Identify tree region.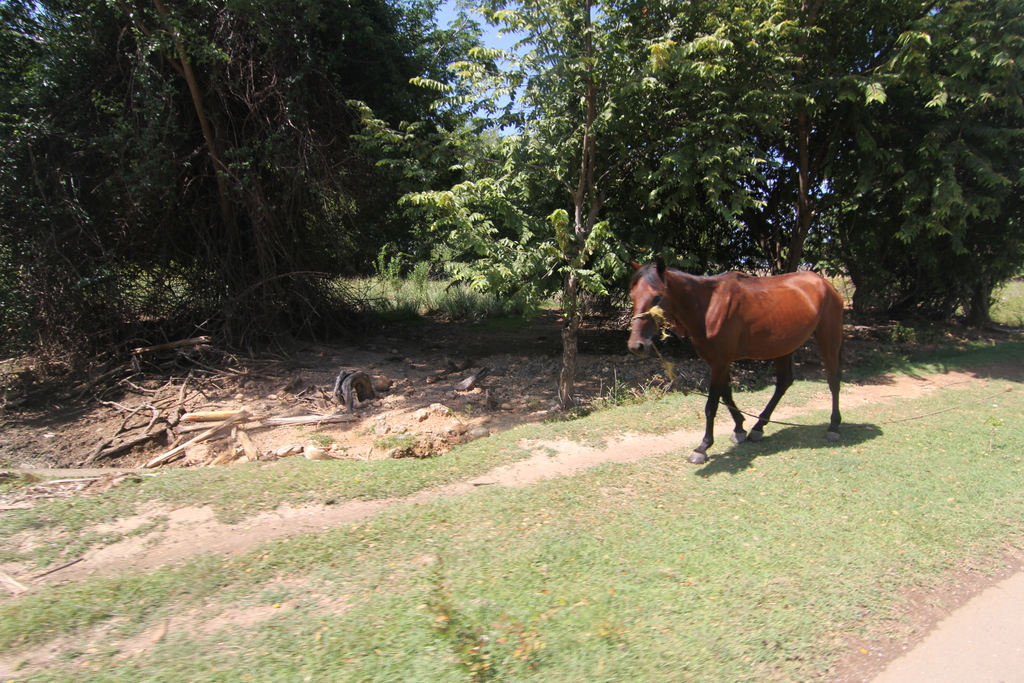
Region: (0, 0, 200, 388).
